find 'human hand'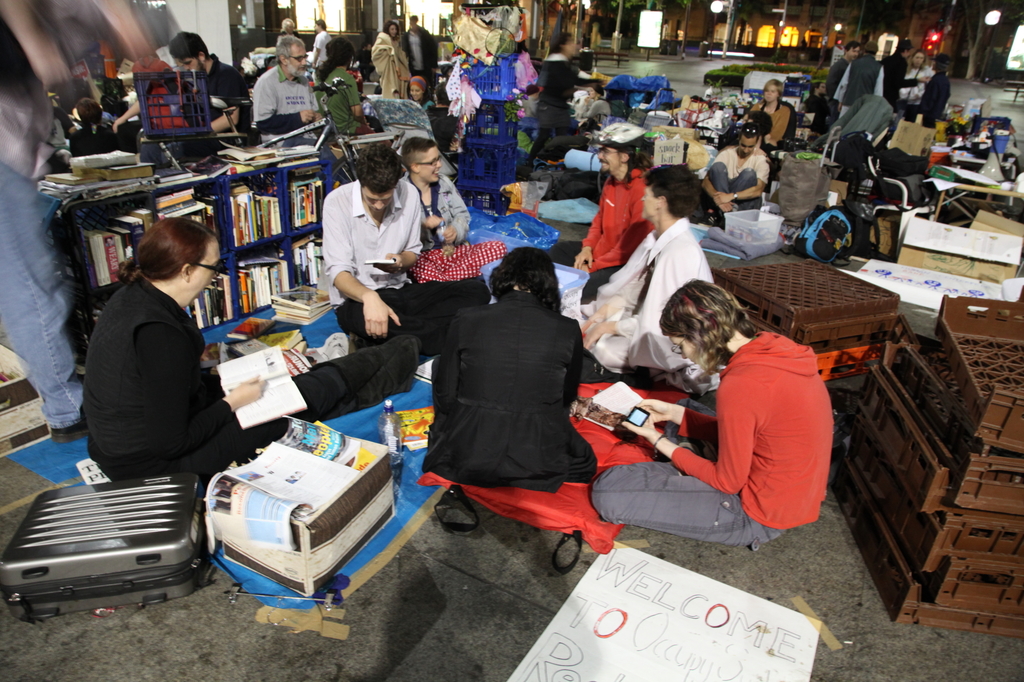
x1=636, y1=399, x2=674, y2=424
